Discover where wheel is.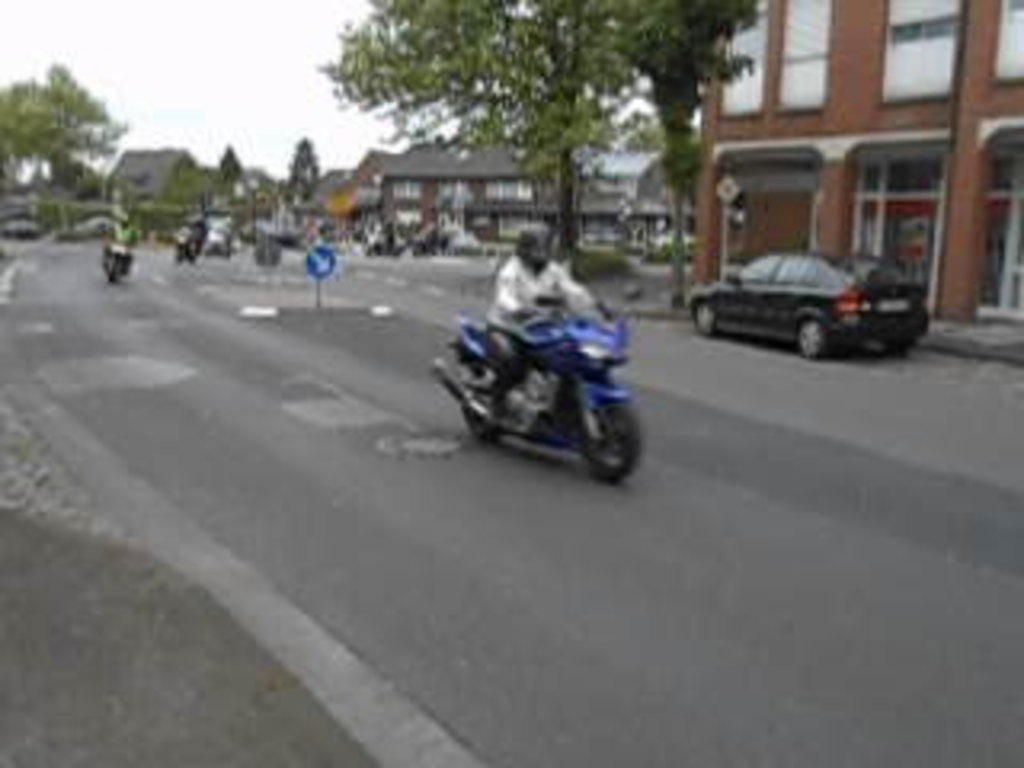
Discovered at box=[691, 298, 714, 333].
